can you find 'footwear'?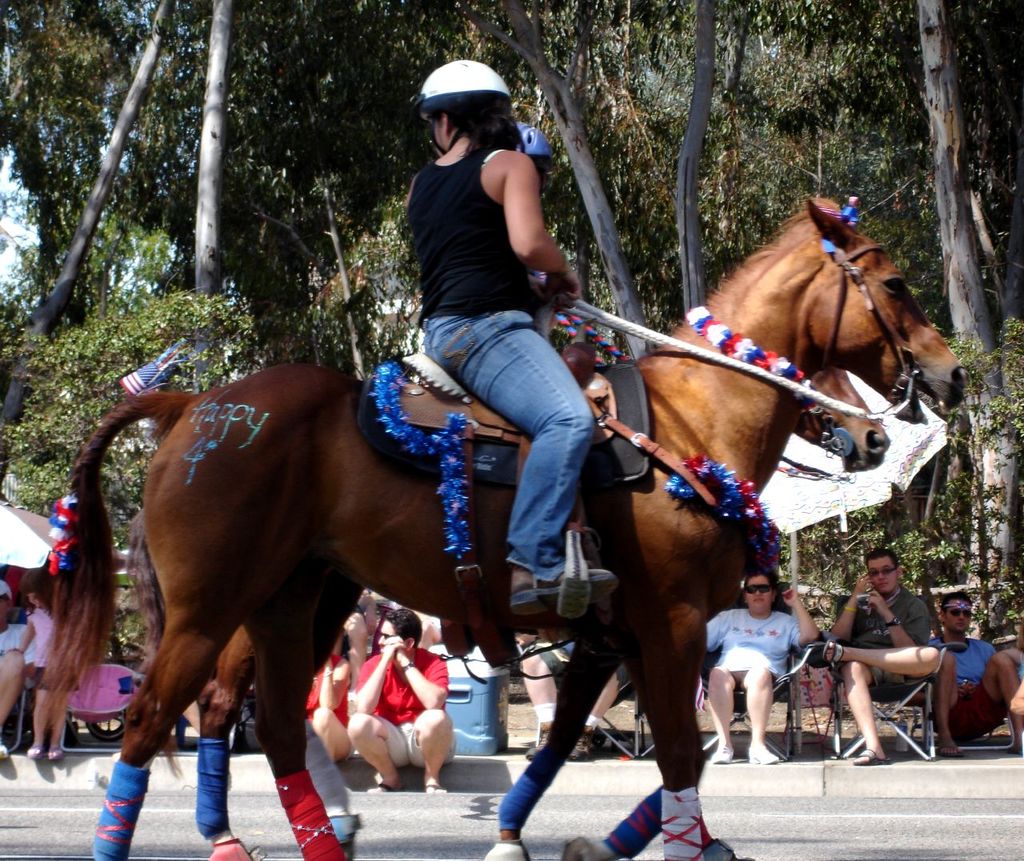
Yes, bounding box: x1=0 y1=736 x2=11 y2=757.
